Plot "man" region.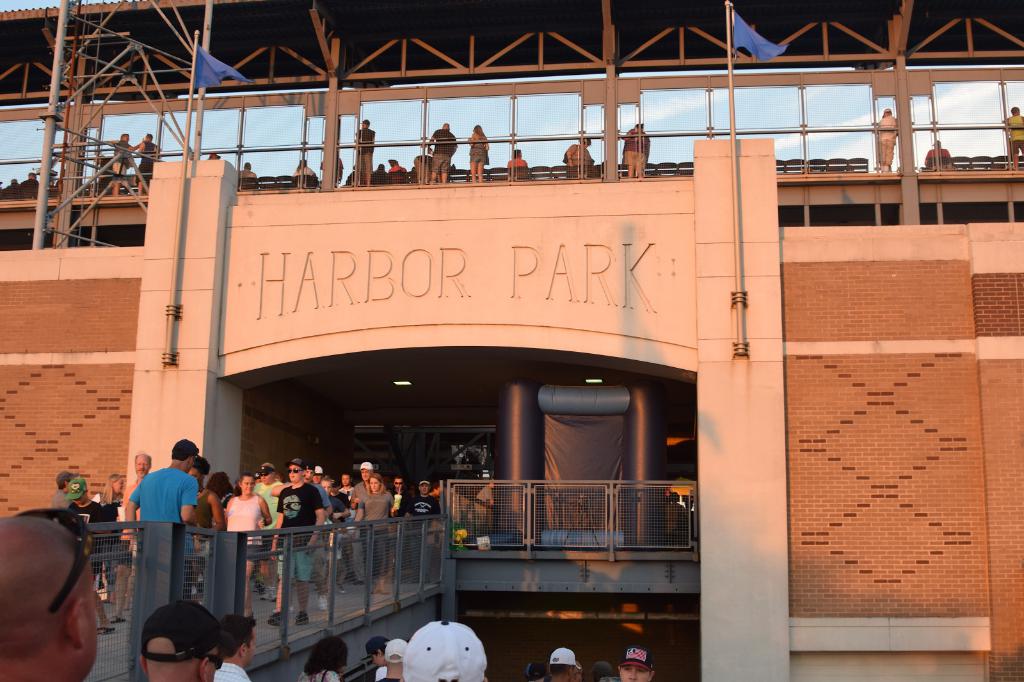
Plotted at 251:461:279:594.
